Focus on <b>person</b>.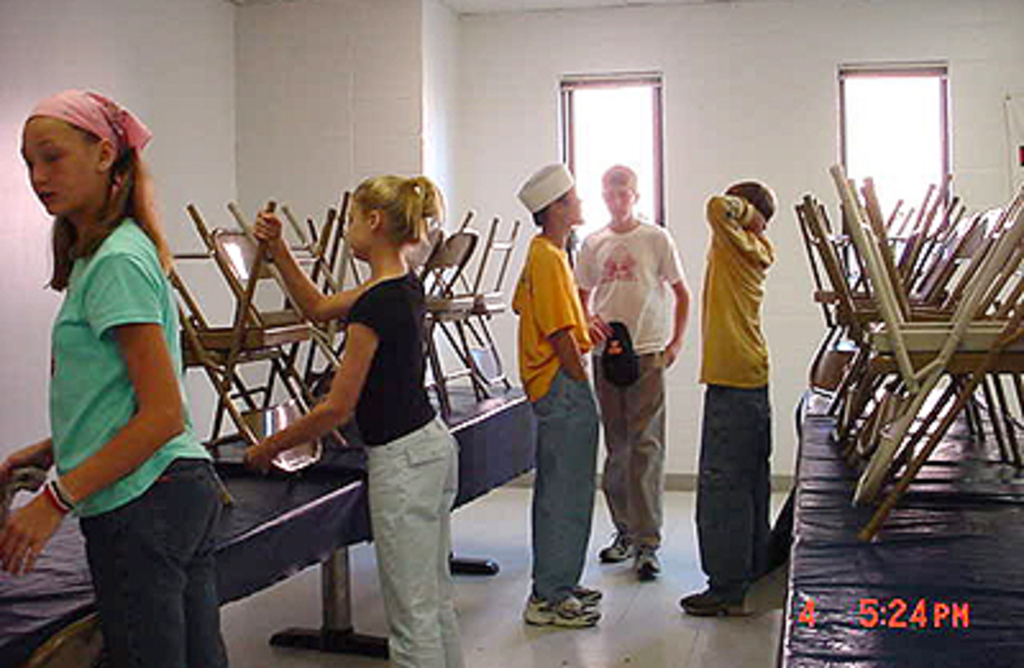
Focused at (573, 166, 681, 566).
